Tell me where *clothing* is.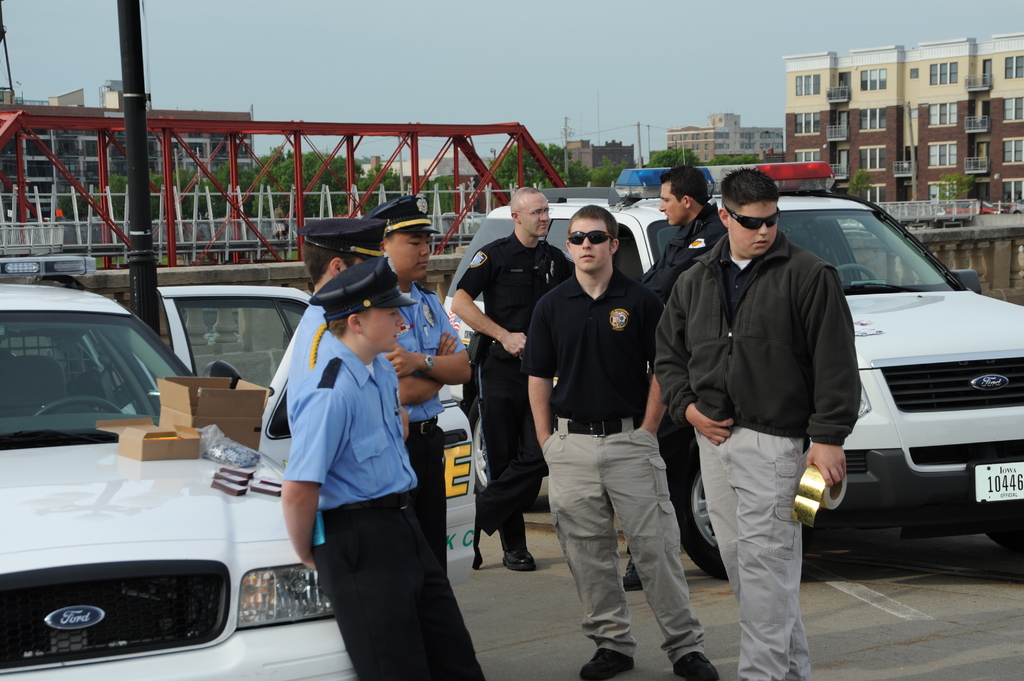
*clothing* is at <region>646, 201, 721, 315</region>.
